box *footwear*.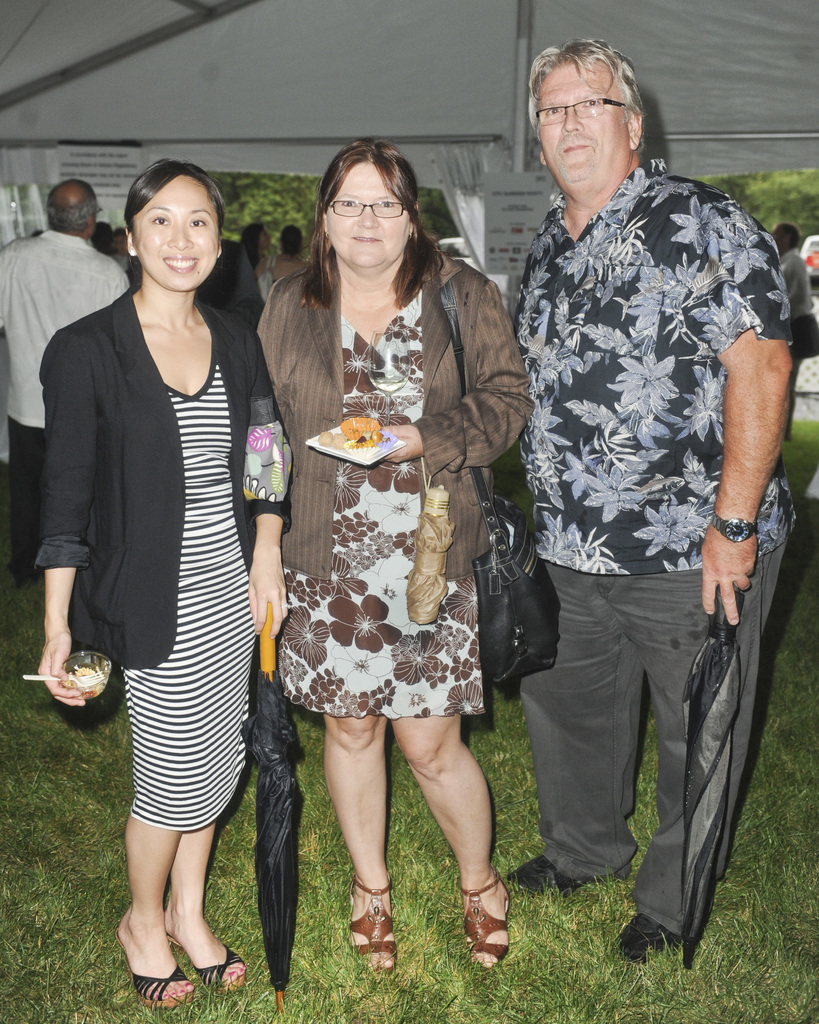
[left=457, top=876, right=504, bottom=979].
